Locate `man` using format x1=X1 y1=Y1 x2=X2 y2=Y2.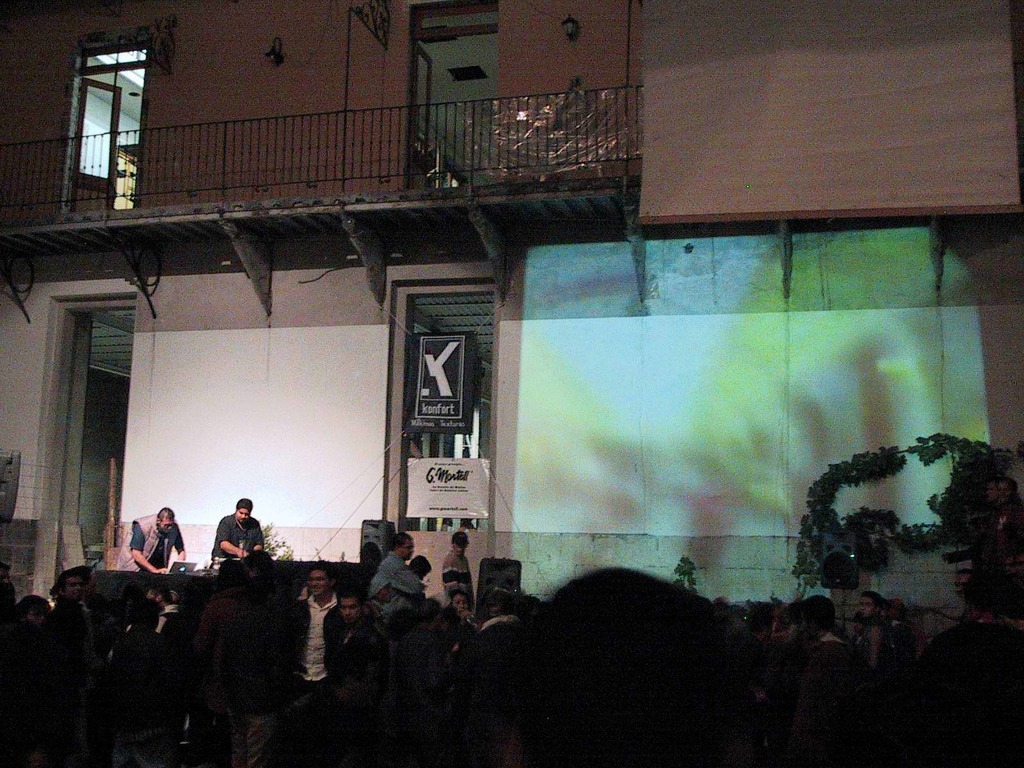
x1=141 y1=582 x2=179 y2=638.
